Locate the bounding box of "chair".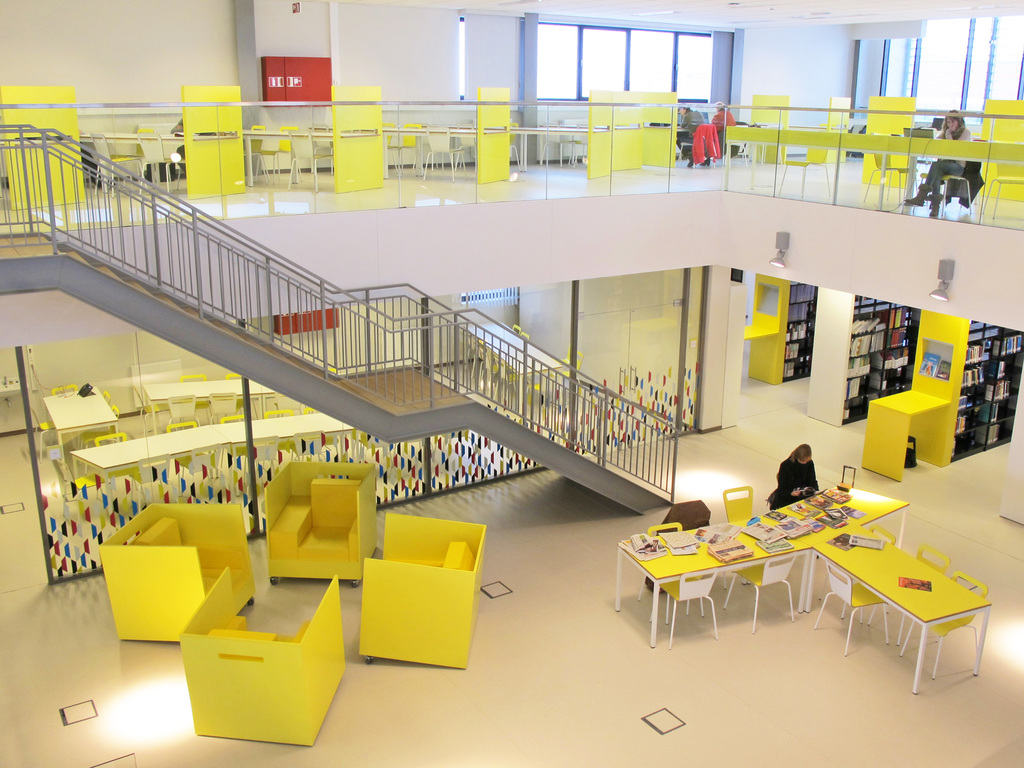
Bounding box: <box>724,550,803,634</box>.
